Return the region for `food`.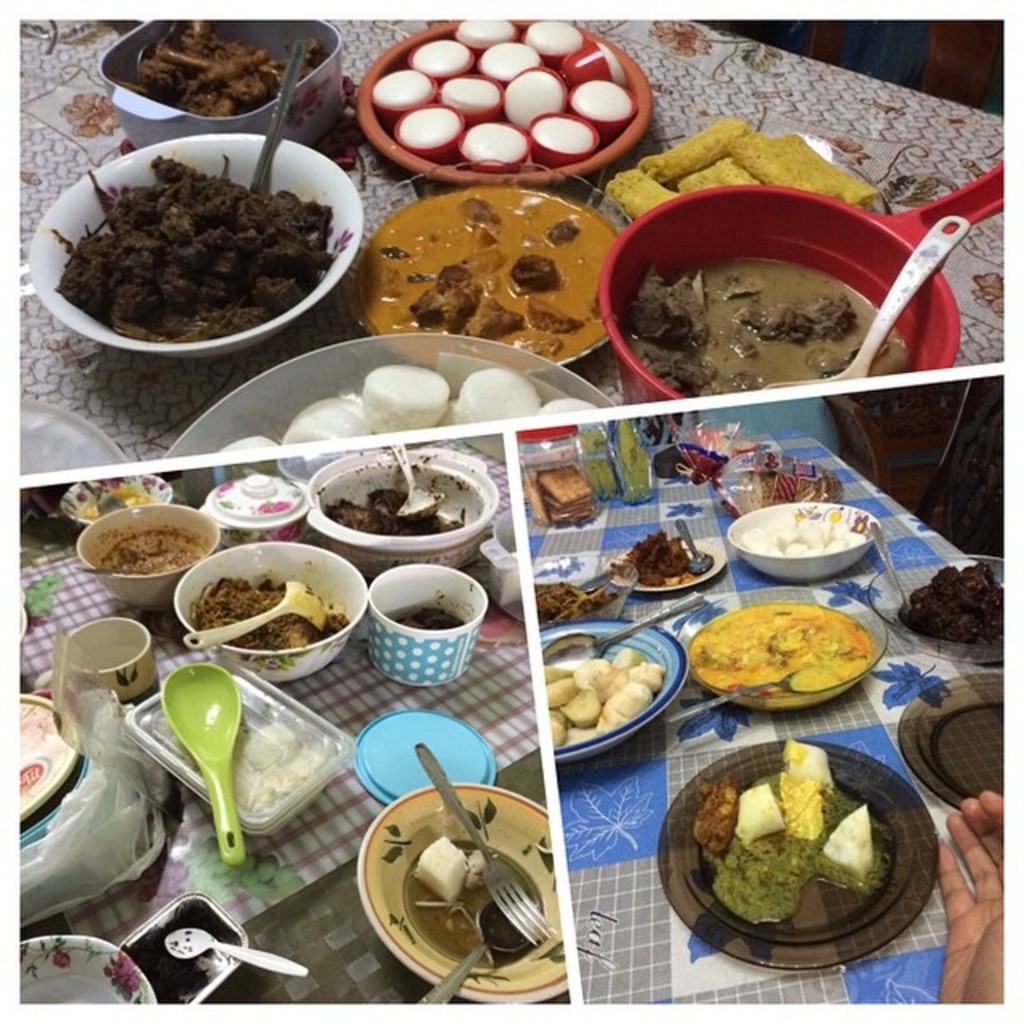
[530, 115, 595, 152].
